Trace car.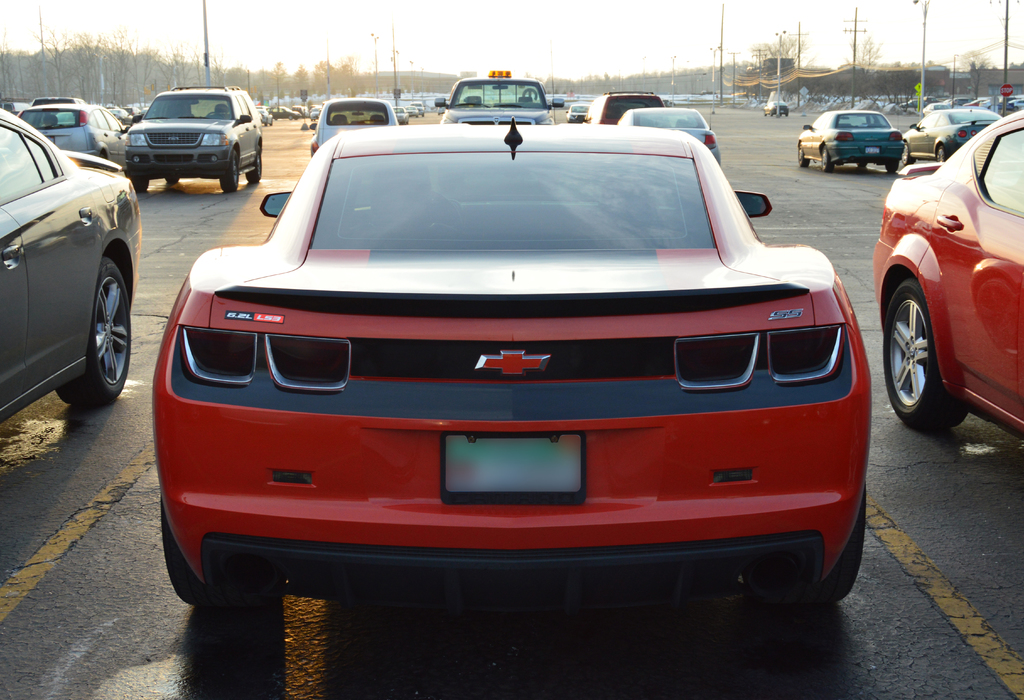
Traced to detection(267, 106, 300, 121).
